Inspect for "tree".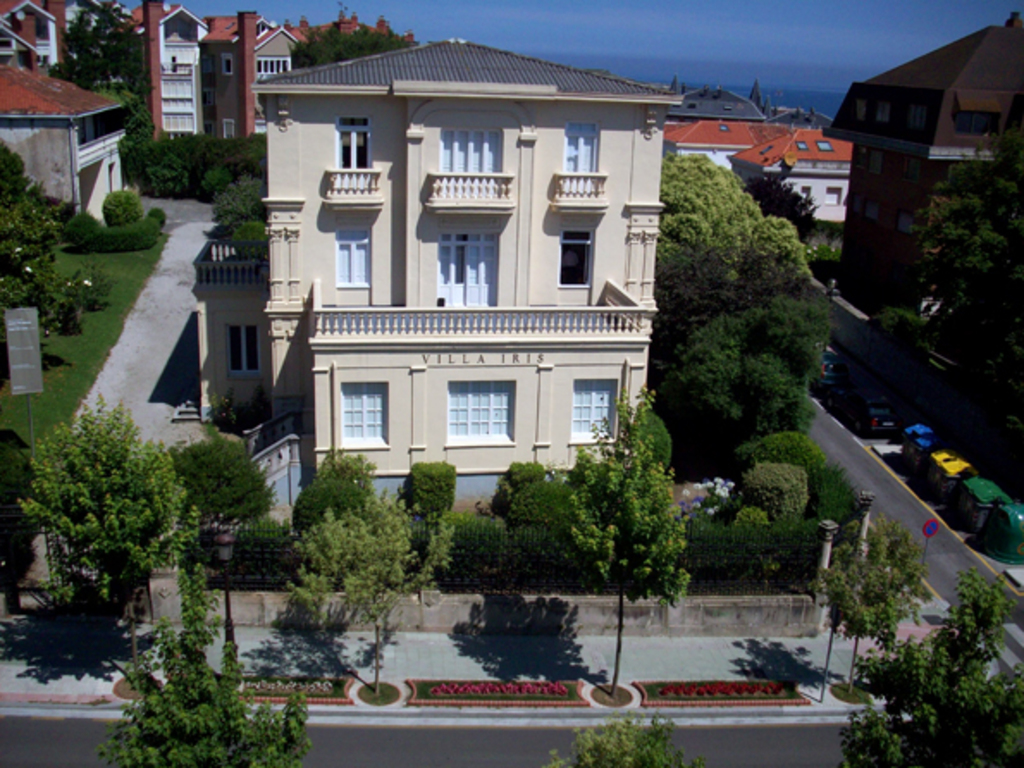
Inspection: select_region(284, 484, 451, 691).
